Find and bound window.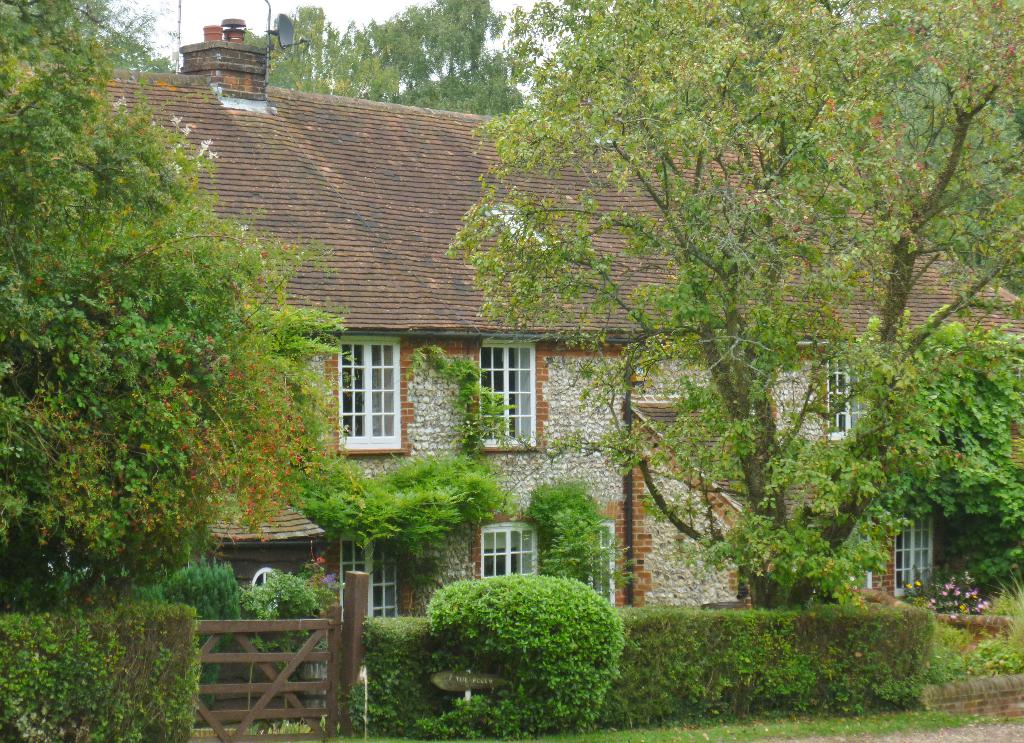
Bound: rect(249, 568, 276, 592).
